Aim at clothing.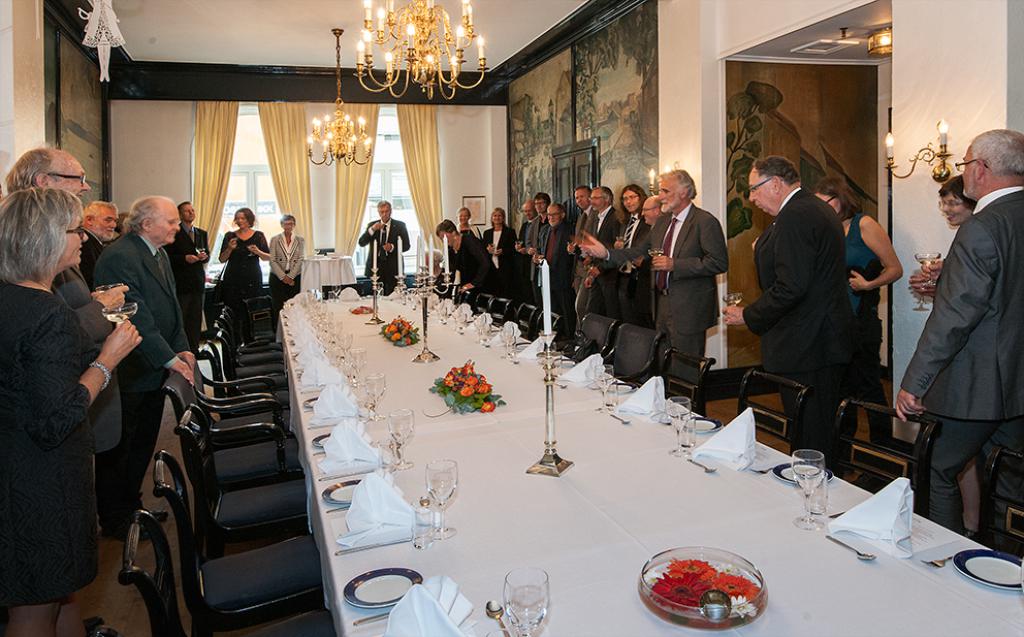
Aimed at 355:214:406:281.
